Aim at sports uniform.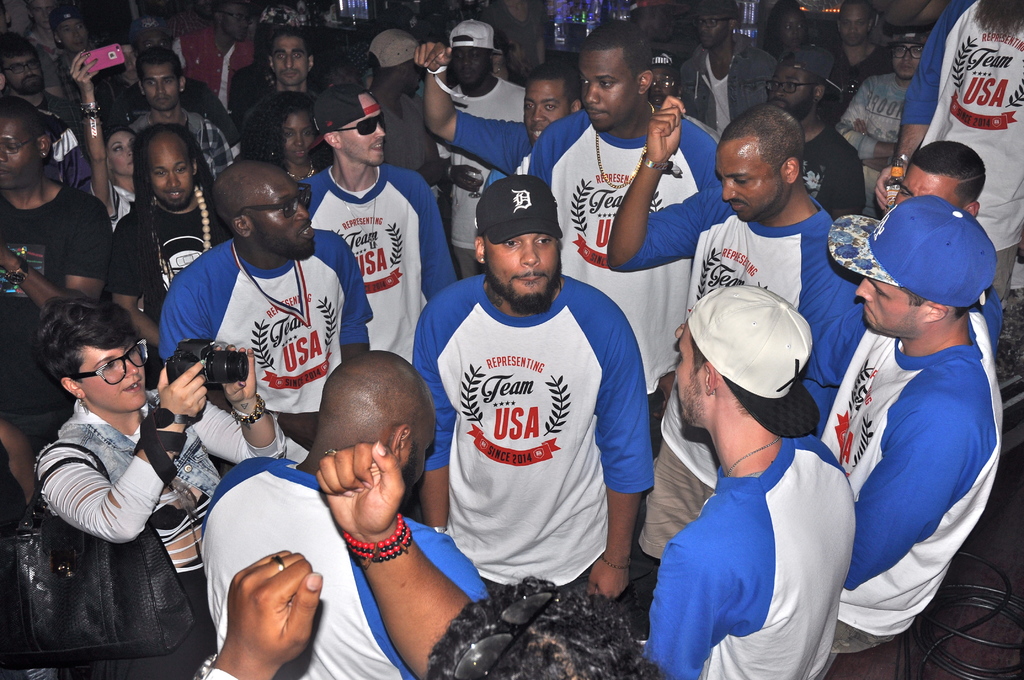
Aimed at (x1=817, y1=195, x2=1002, y2=666).
